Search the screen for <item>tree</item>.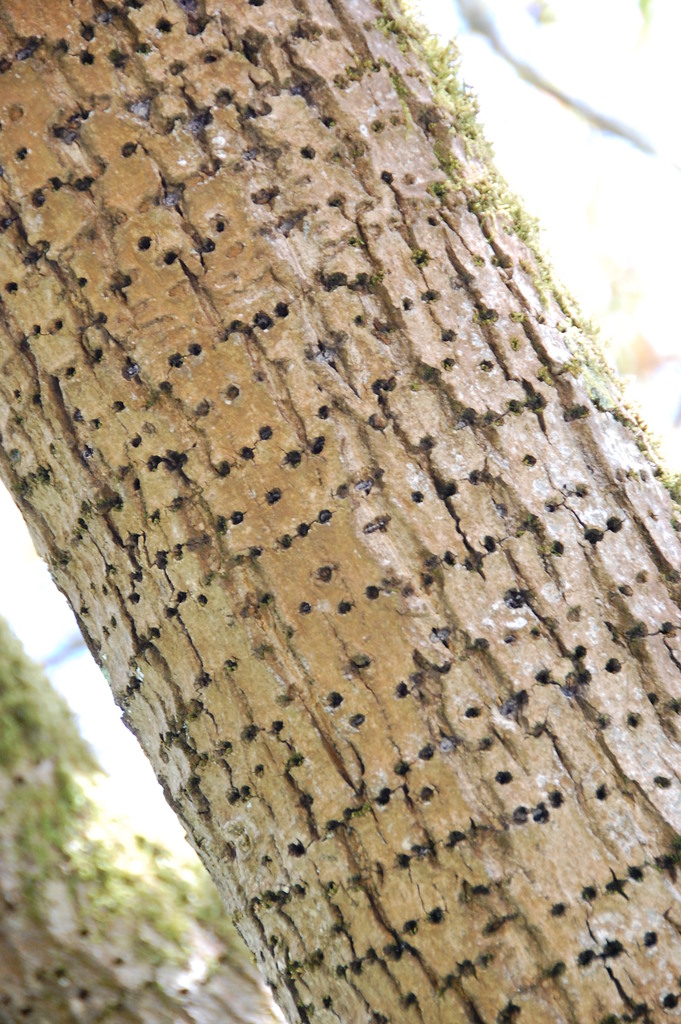
Found at 0 0 680 1023.
